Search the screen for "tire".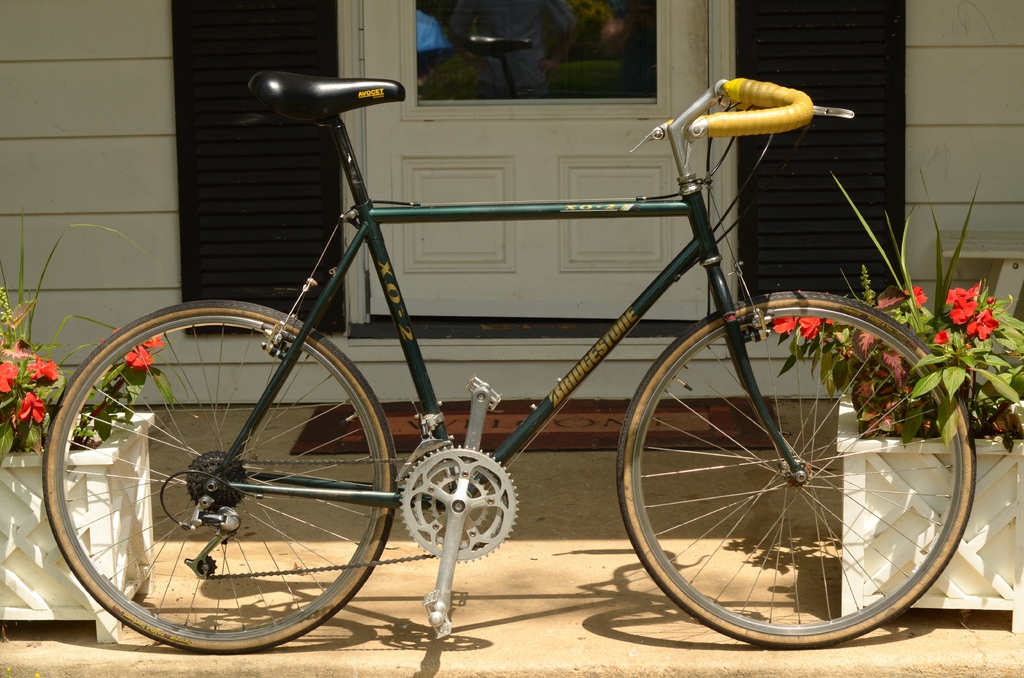
Found at locate(45, 301, 396, 649).
